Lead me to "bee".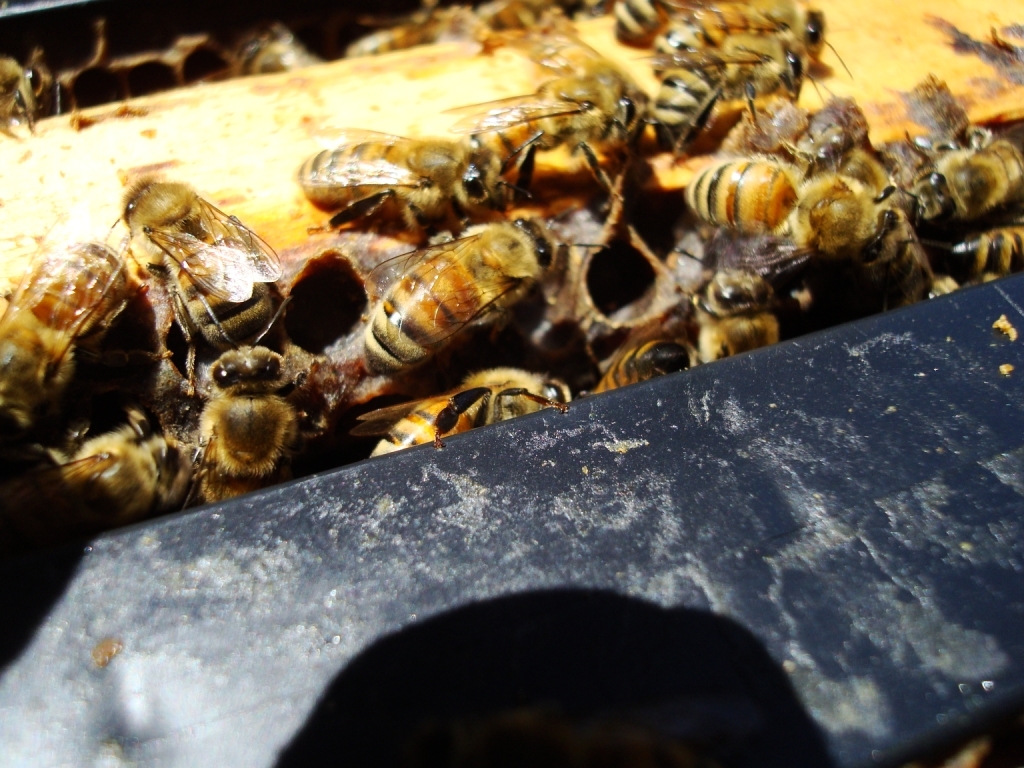
Lead to x1=169, y1=295, x2=335, y2=503.
